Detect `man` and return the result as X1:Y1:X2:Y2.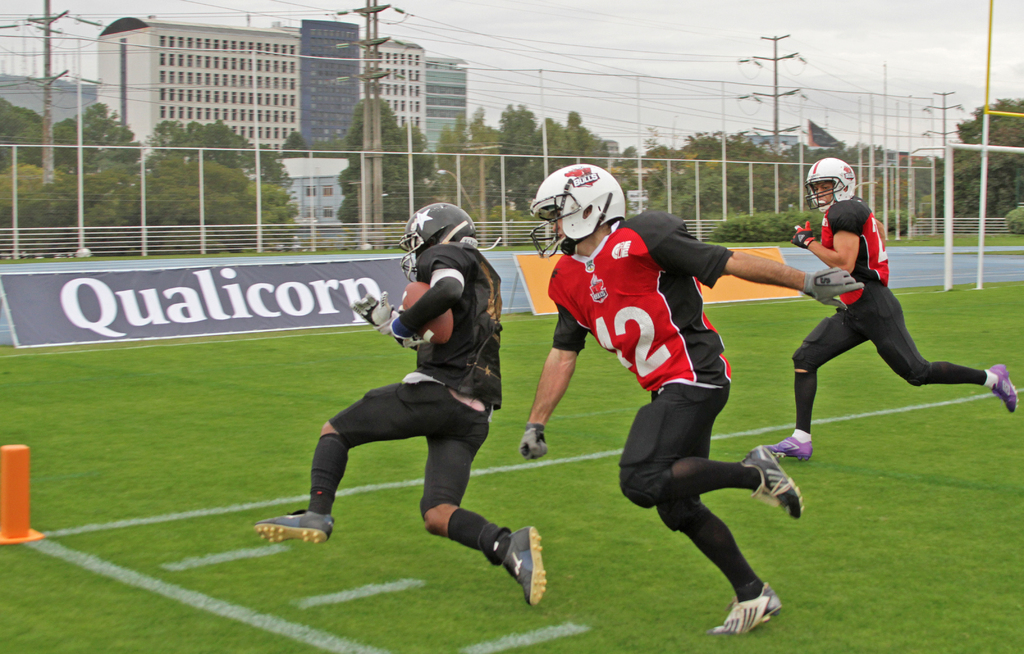
245:200:544:609.
